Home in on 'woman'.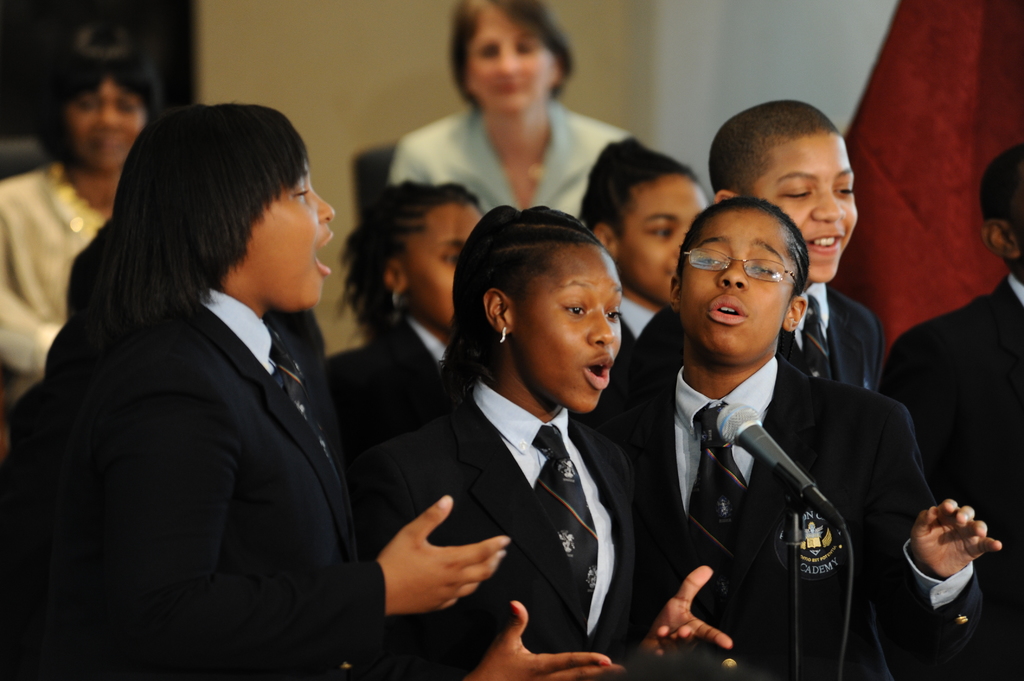
Homed in at <box>355,204,738,680</box>.
